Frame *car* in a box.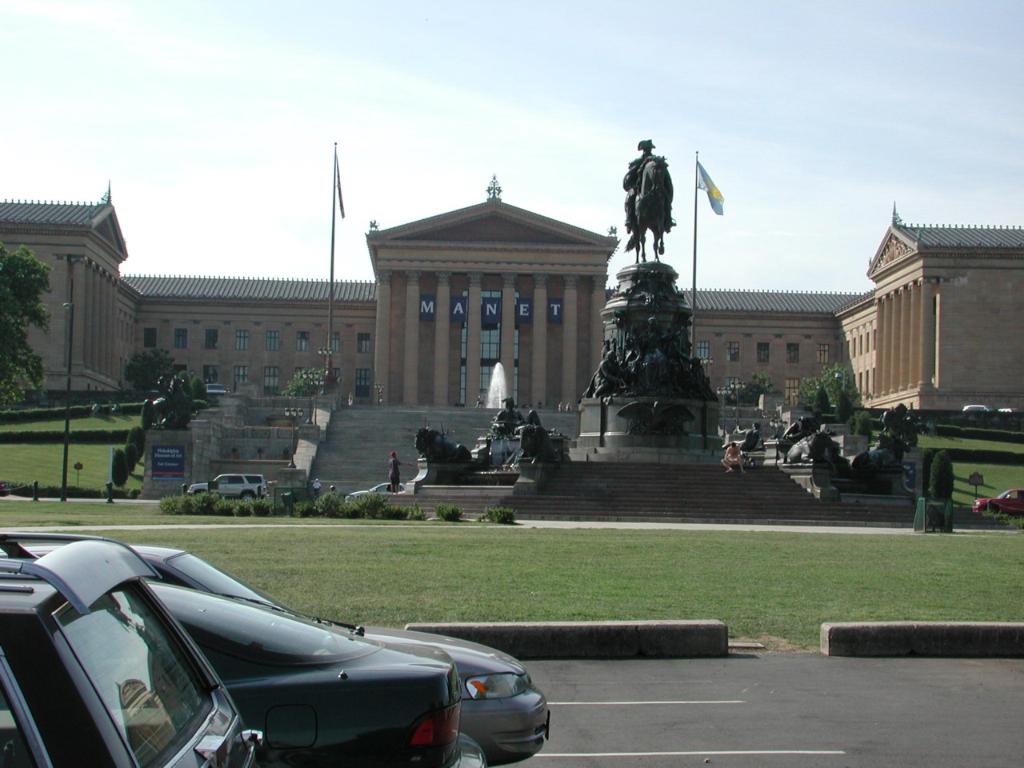
left=203, top=381, right=229, bottom=394.
